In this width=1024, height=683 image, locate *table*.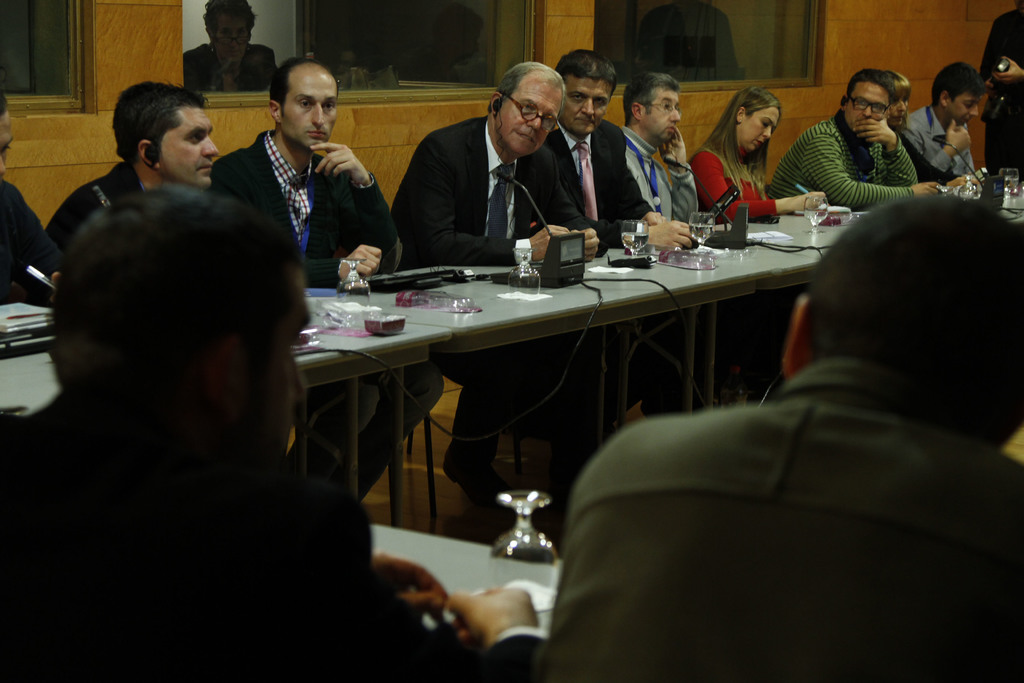
Bounding box: BBox(0, 300, 451, 524).
